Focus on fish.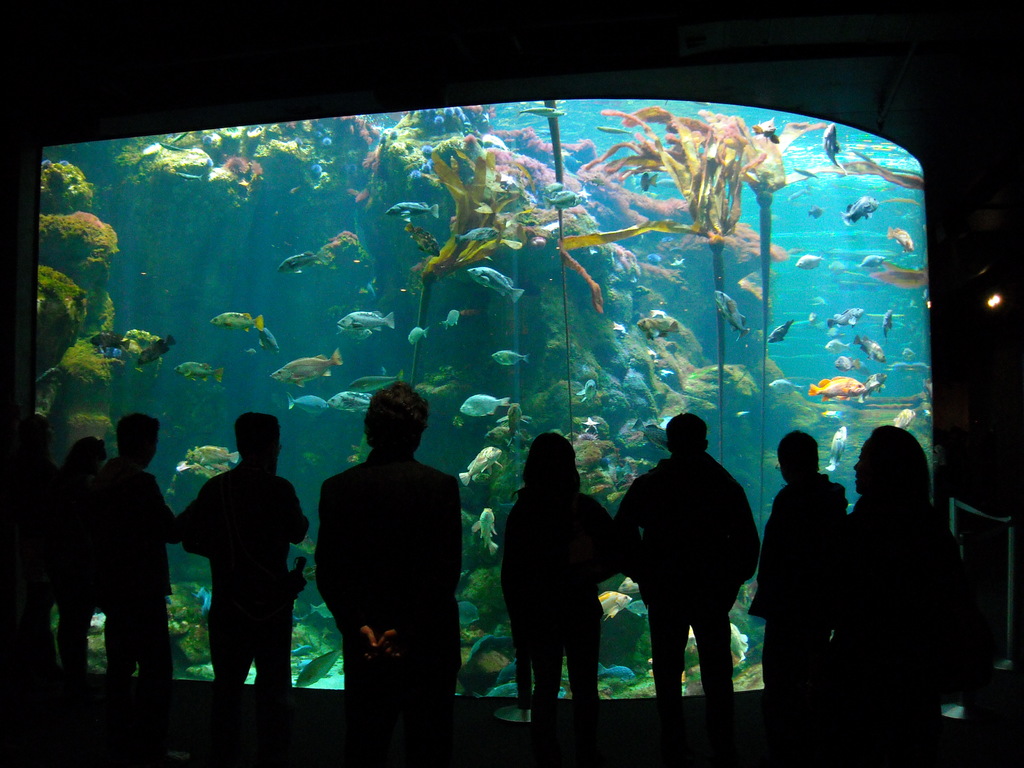
Focused at 824, 336, 849, 349.
